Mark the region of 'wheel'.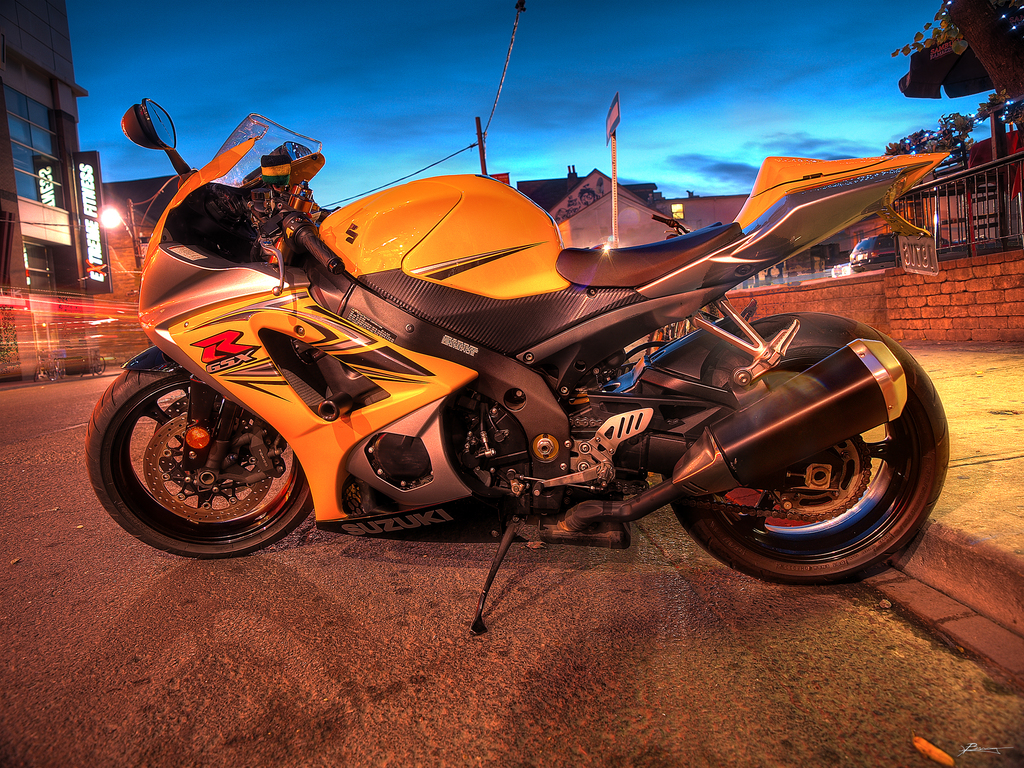
Region: [74, 364, 307, 545].
